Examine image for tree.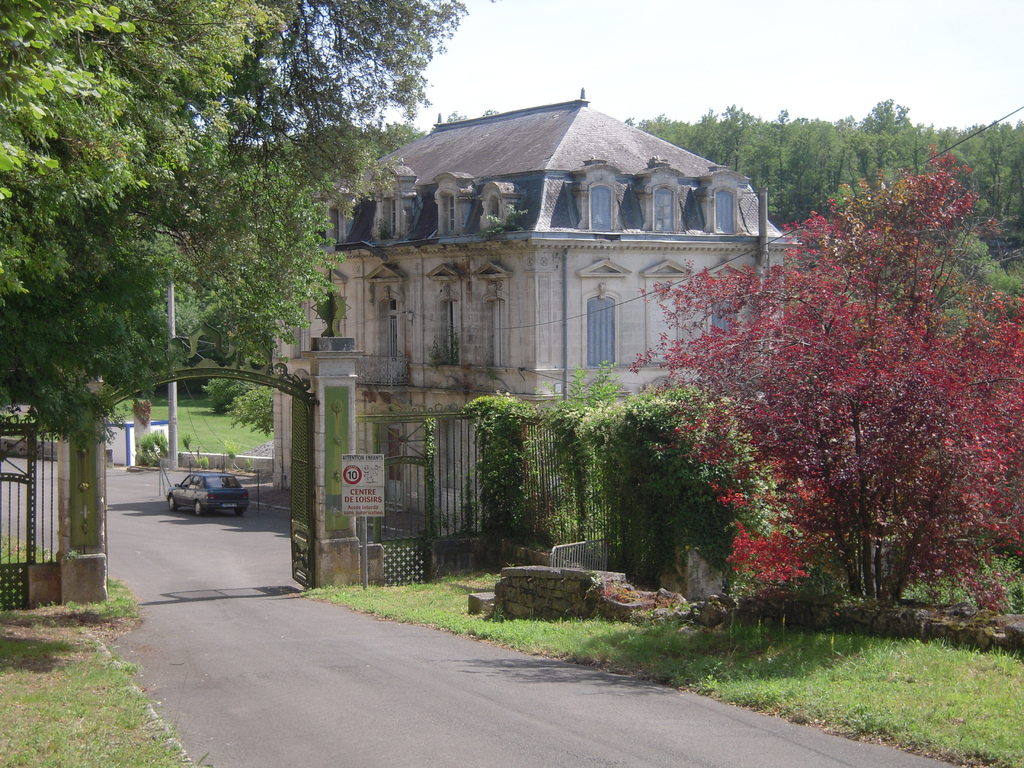
Examination result: 827,113,859,198.
